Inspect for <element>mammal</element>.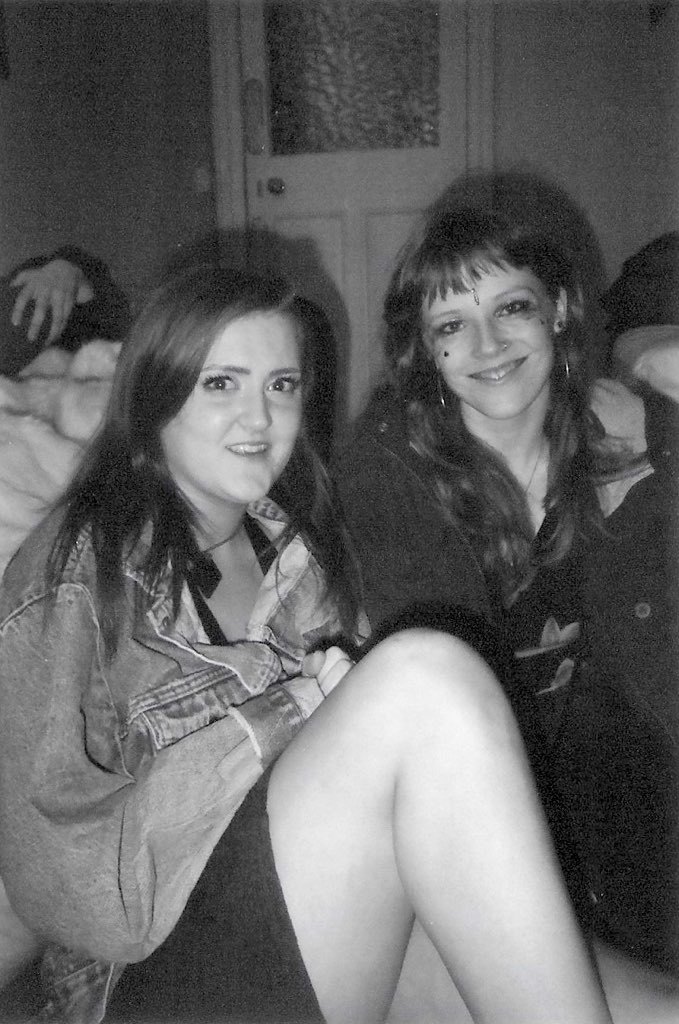
Inspection: 0,248,134,572.
